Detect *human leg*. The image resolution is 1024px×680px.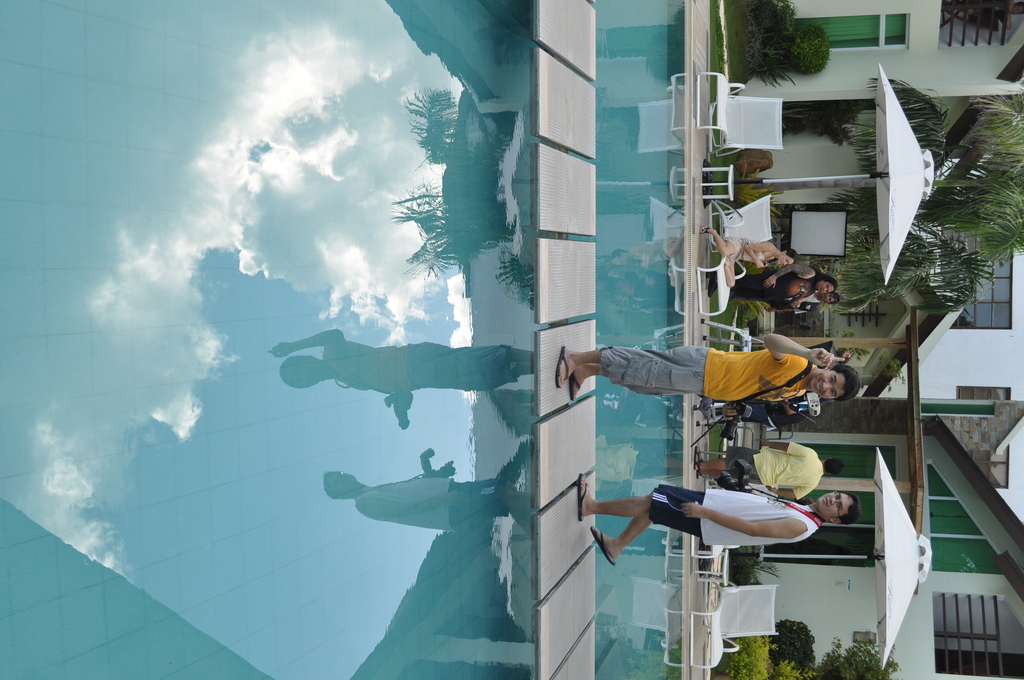
Rect(700, 229, 749, 255).
